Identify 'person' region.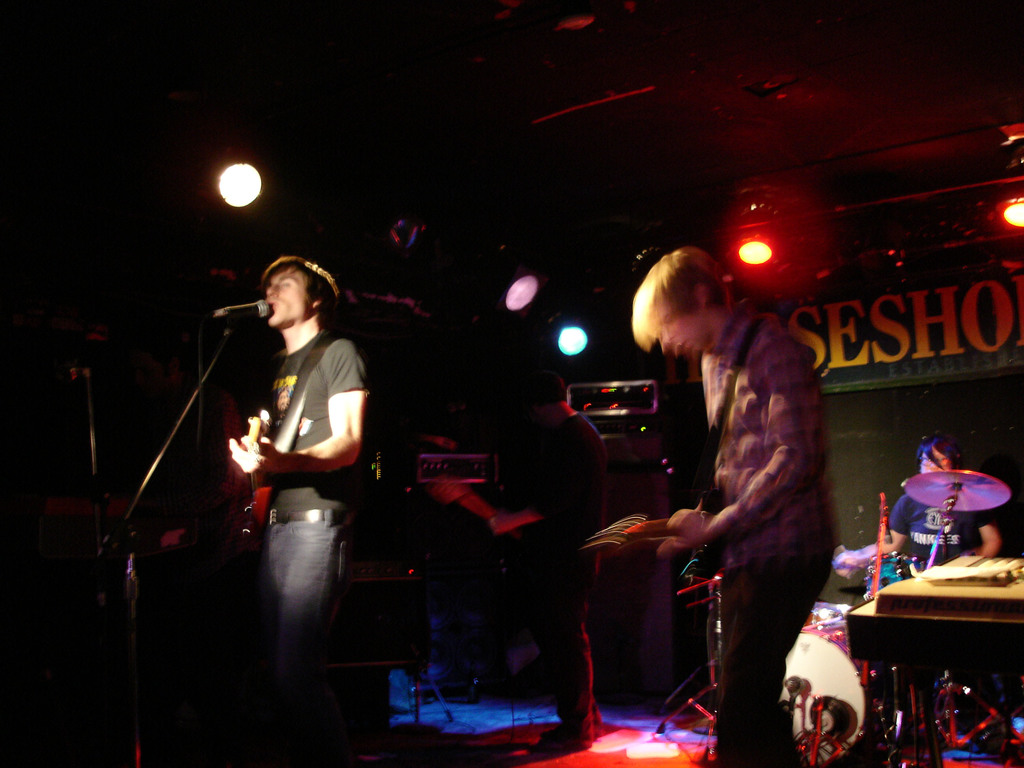
Region: 225, 253, 371, 767.
